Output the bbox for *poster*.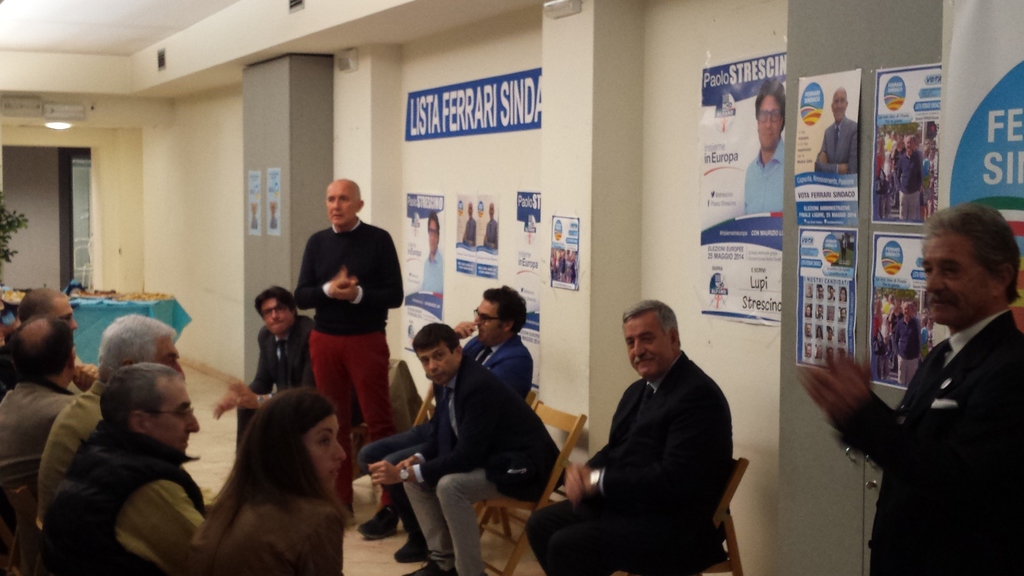
select_region(792, 225, 858, 366).
